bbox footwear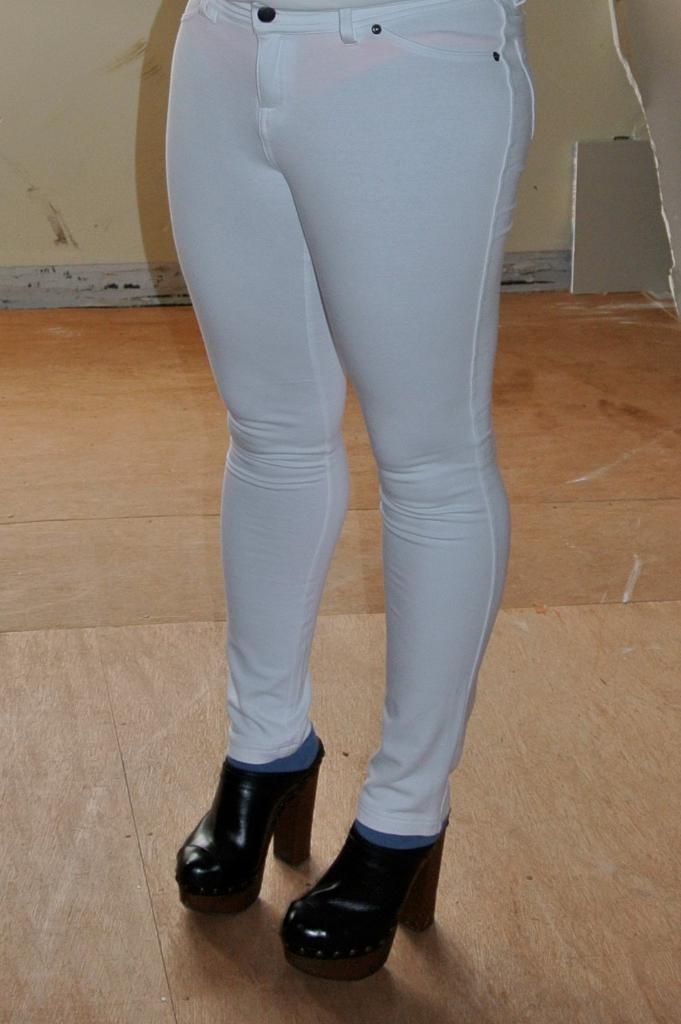
detection(170, 748, 329, 922)
